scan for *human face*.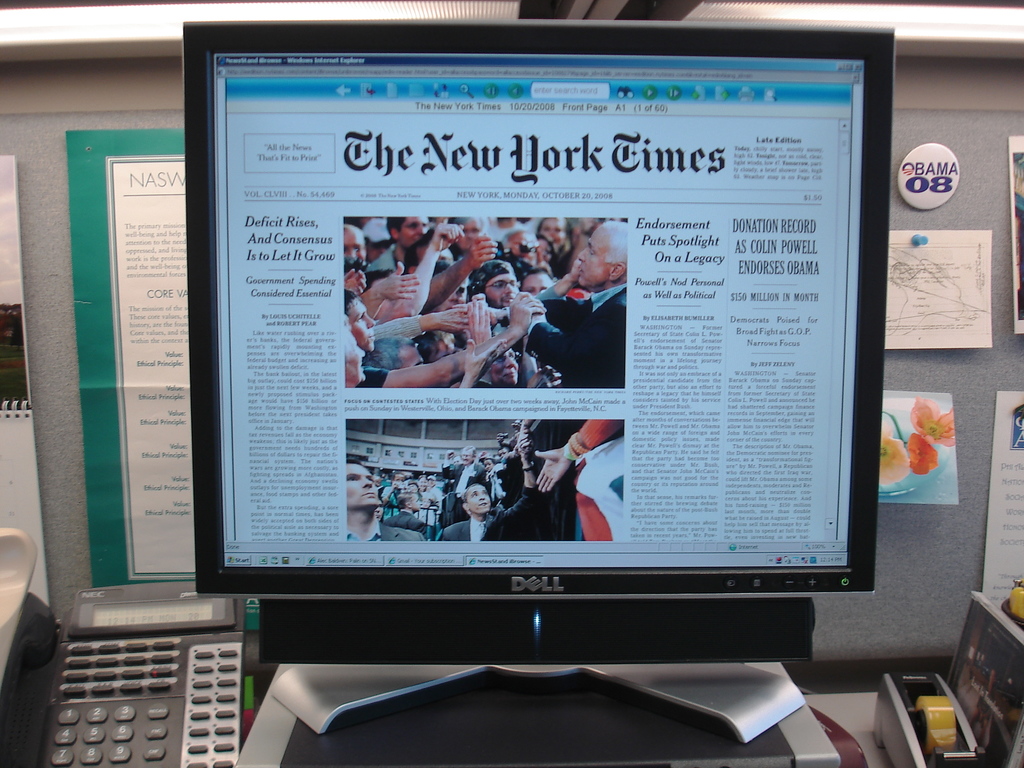
Scan result: x1=461 y1=447 x2=469 y2=465.
